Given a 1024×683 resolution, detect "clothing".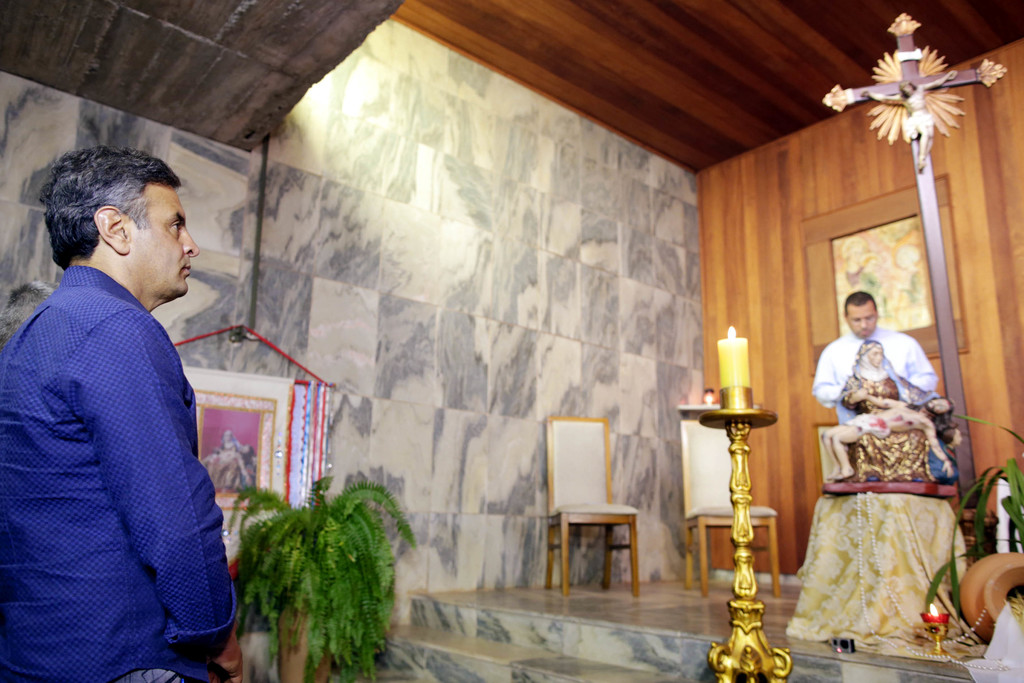
[811, 323, 934, 409].
